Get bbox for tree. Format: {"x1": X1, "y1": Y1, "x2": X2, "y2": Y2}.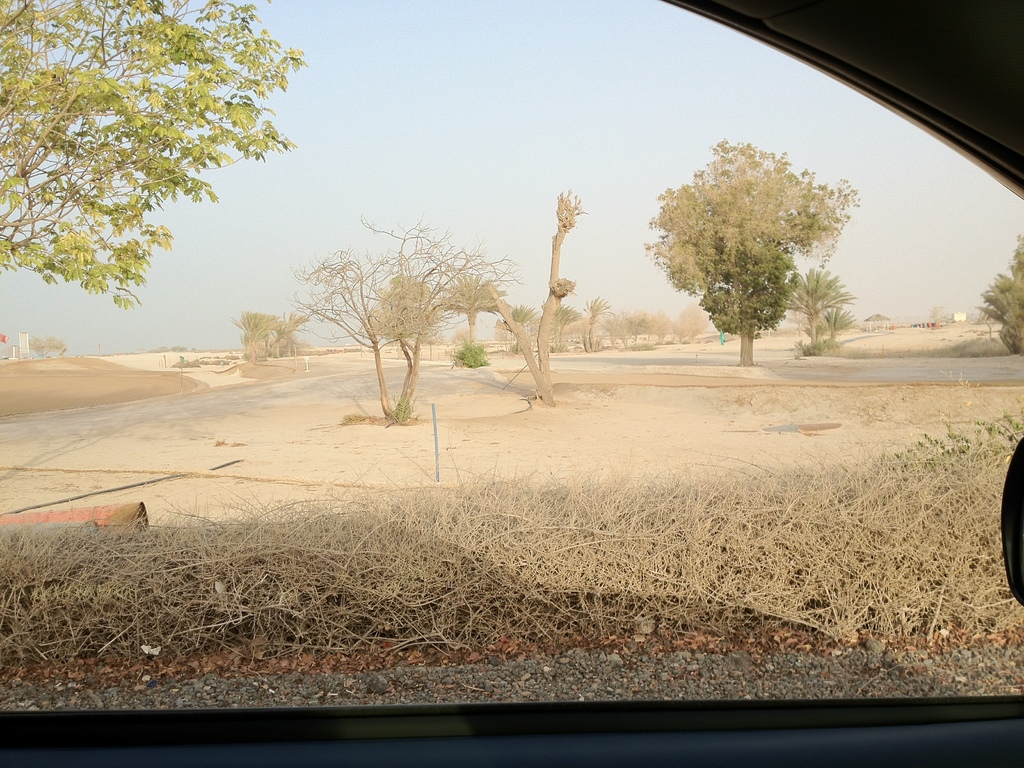
{"x1": 636, "y1": 138, "x2": 851, "y2": 362}.
